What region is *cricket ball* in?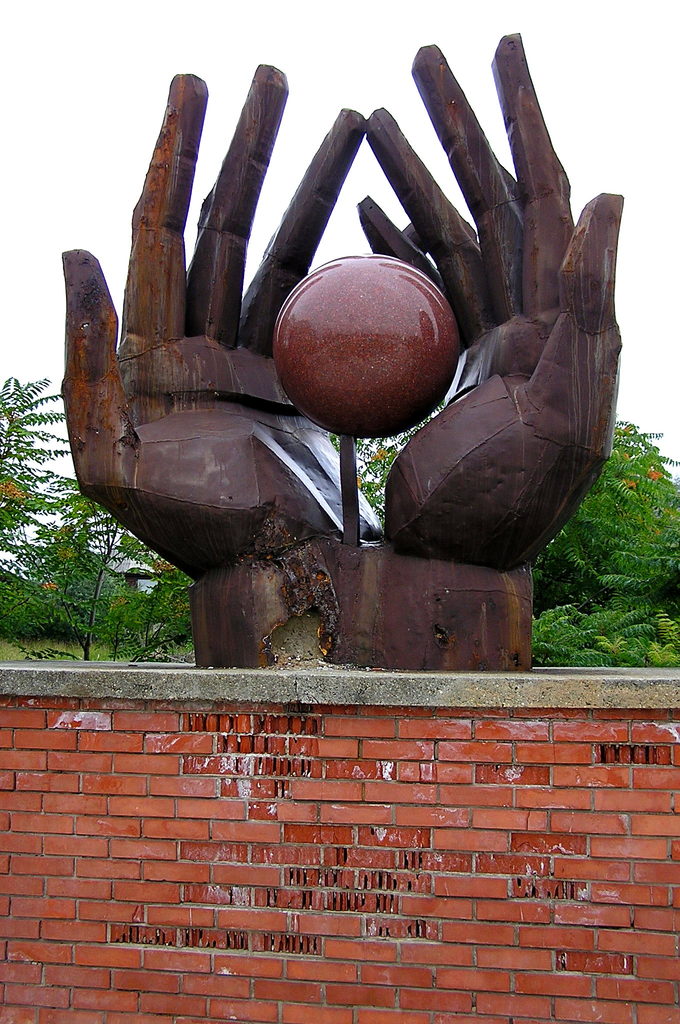
bbox=(246, 243, 461, 408).
